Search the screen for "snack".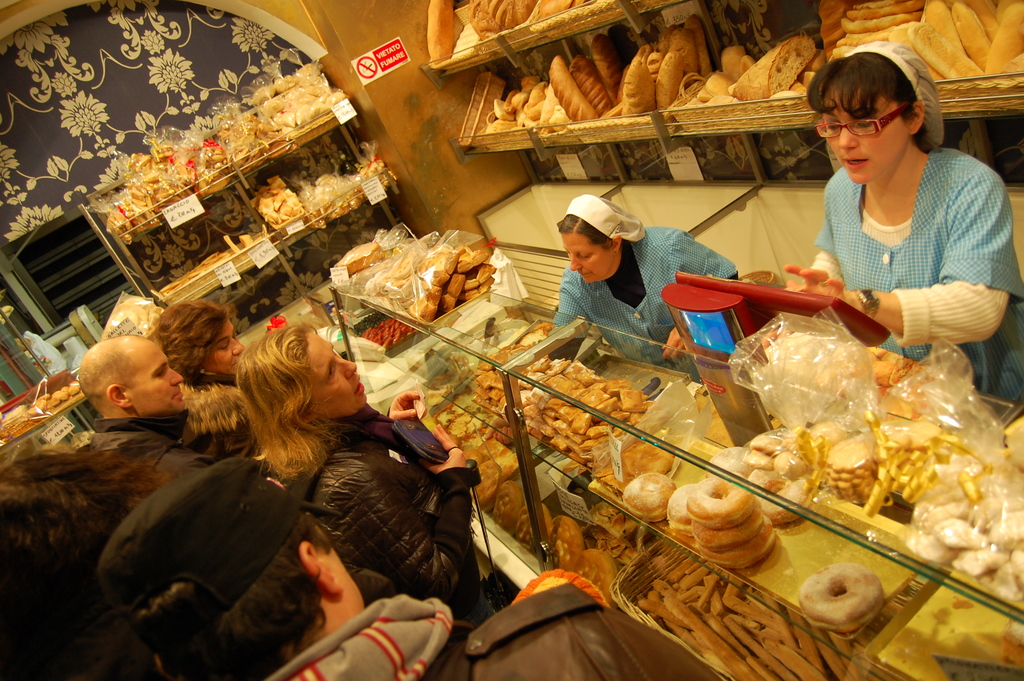
Found at 243, 160, 389, 226.
